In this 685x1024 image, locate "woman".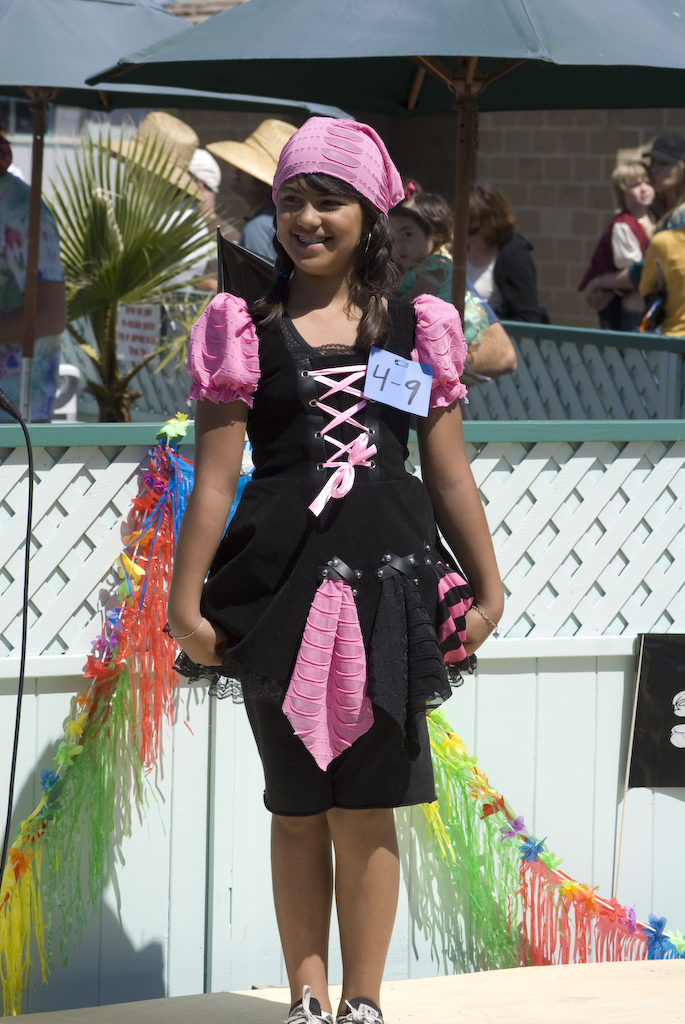
Bounding box: [x1=156, y1=114, x2=519, y2=1023].
